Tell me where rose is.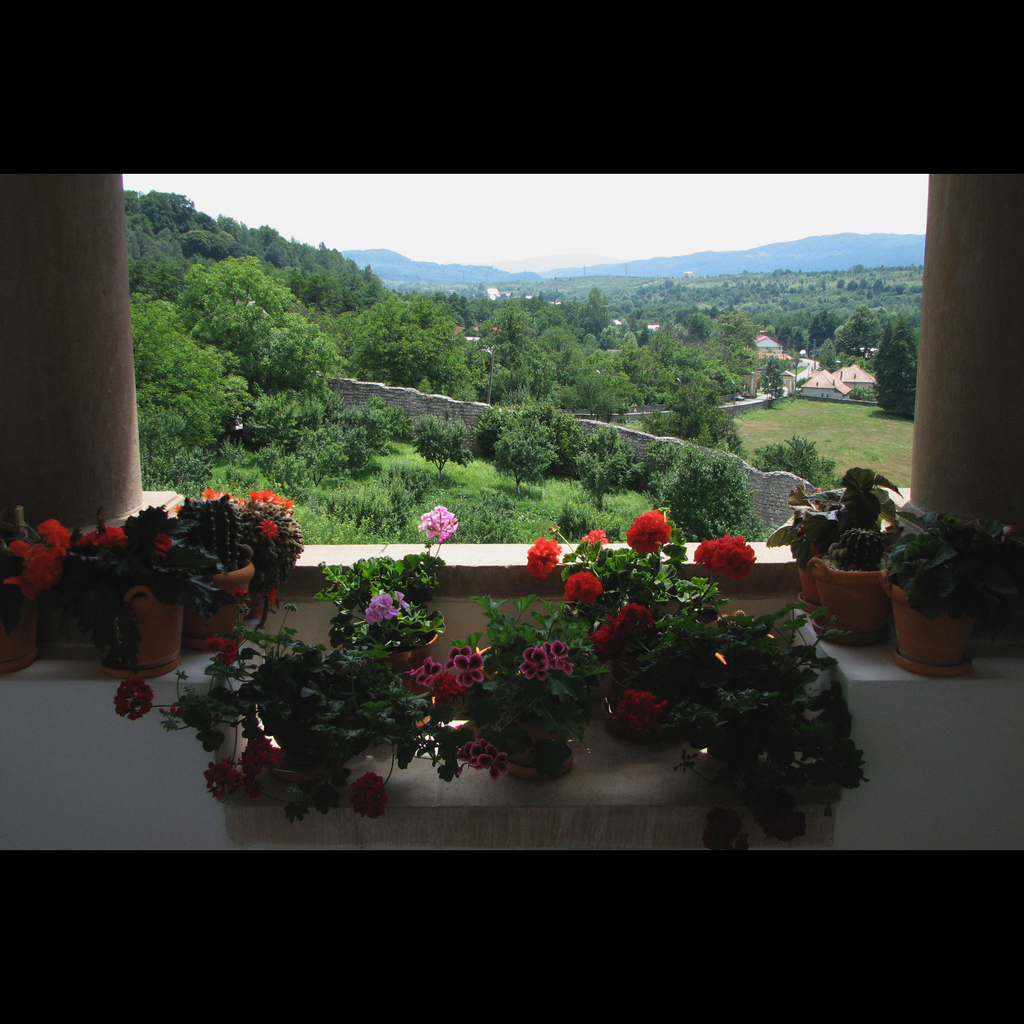
rose is at l=560, t=565, r=604, b=604.
